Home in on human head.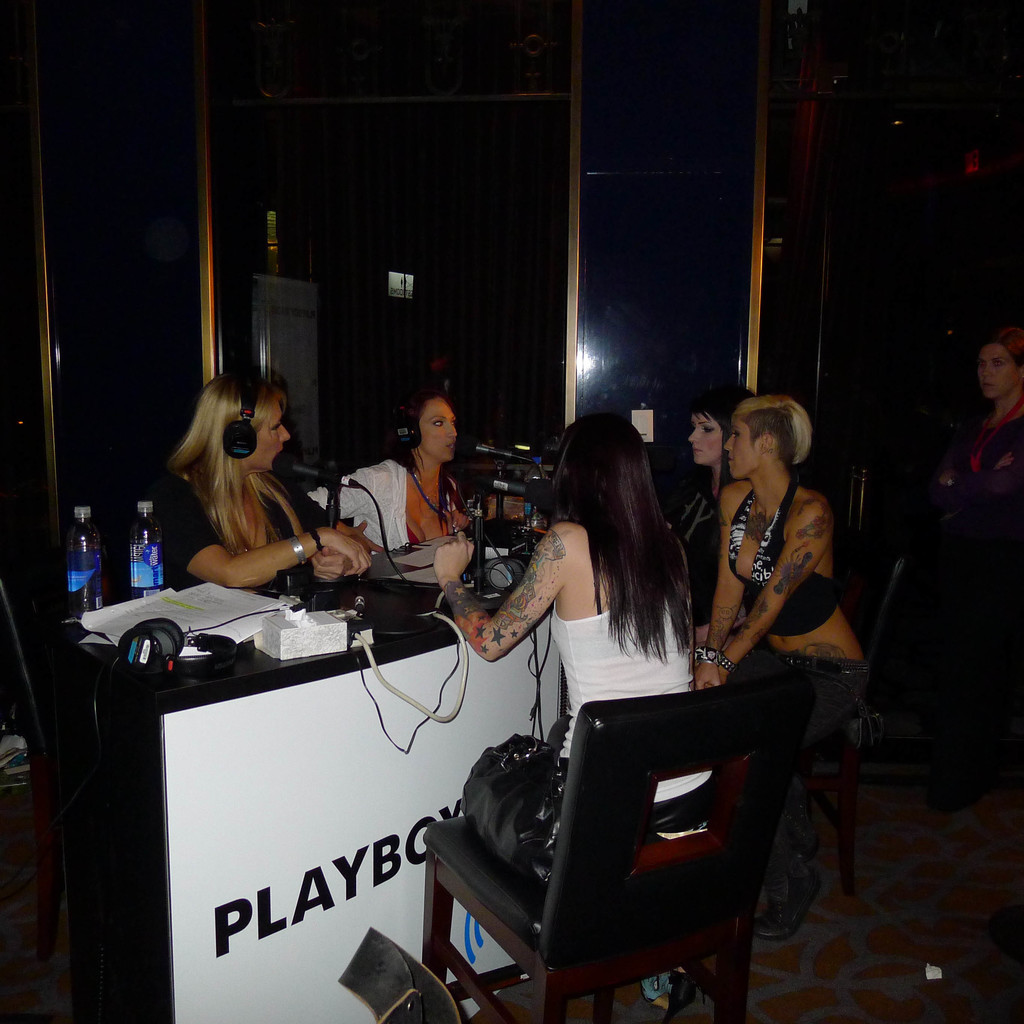
Homed in at locate(722, 401, 814, 488).
